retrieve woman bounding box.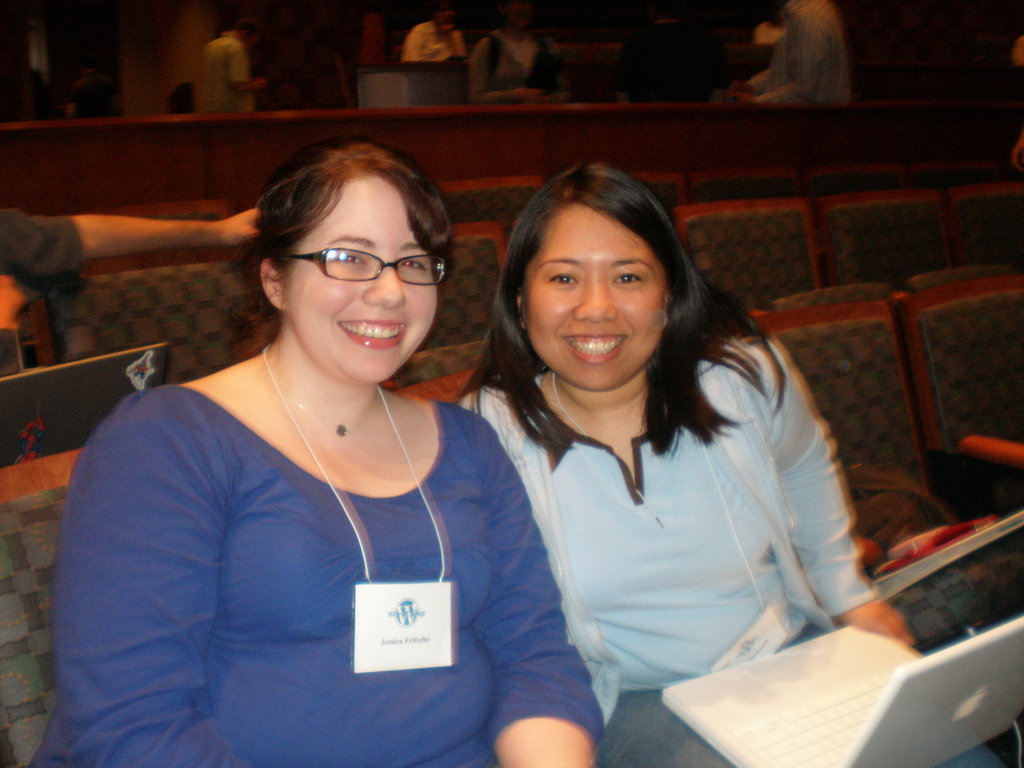
Bounding box: 457:168:1004:767.
